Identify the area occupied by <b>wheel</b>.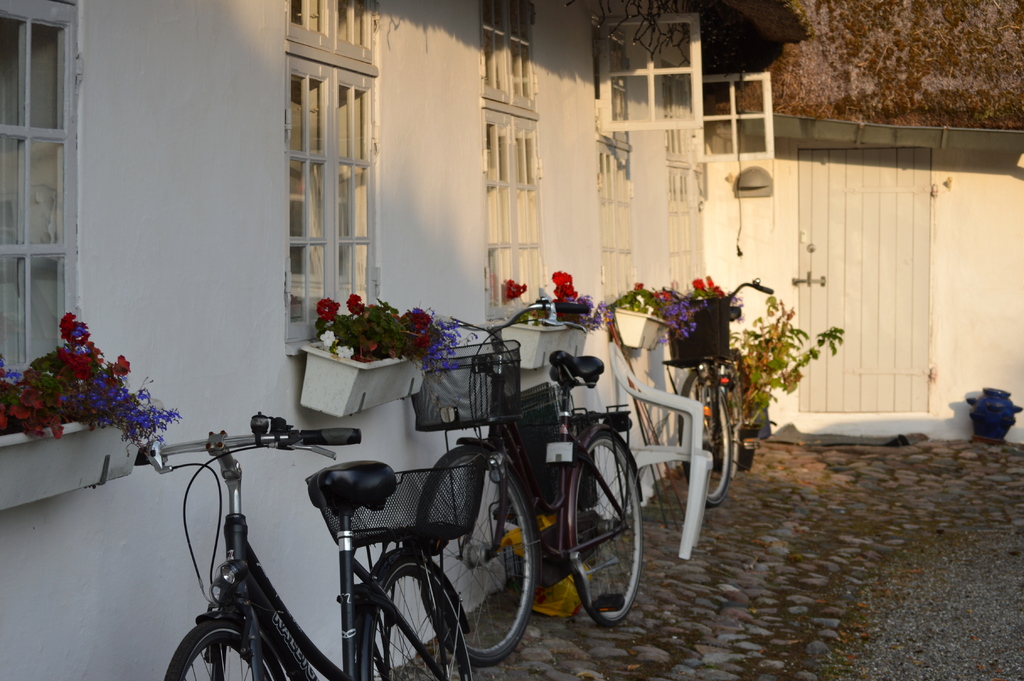
Area: left=564, top=431, right=643, bottom=630.
